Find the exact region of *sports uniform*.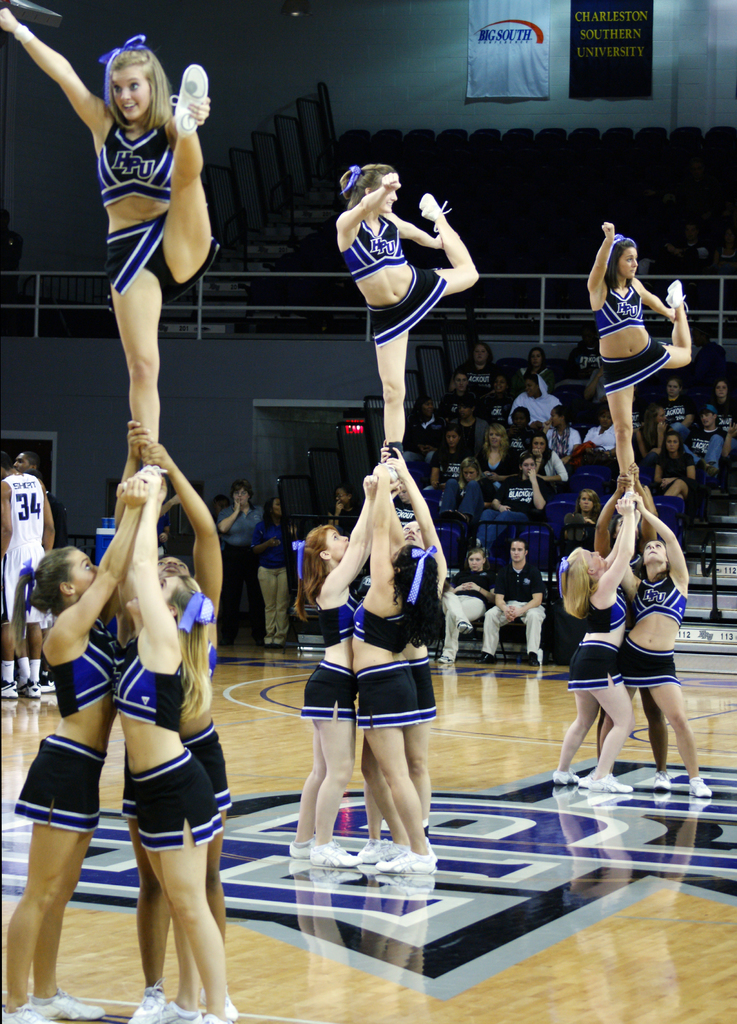
Exact region: [x1=351, y1=598, x2=429, y2=655].
